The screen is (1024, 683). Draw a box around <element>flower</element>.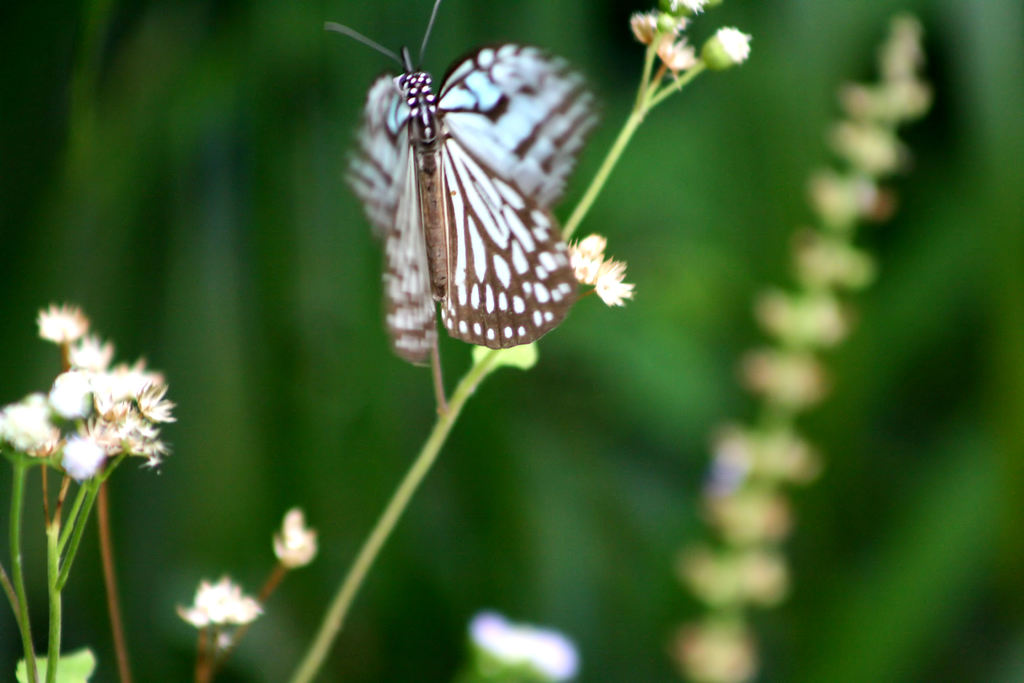
select_region(655, 27, 698, 73).
